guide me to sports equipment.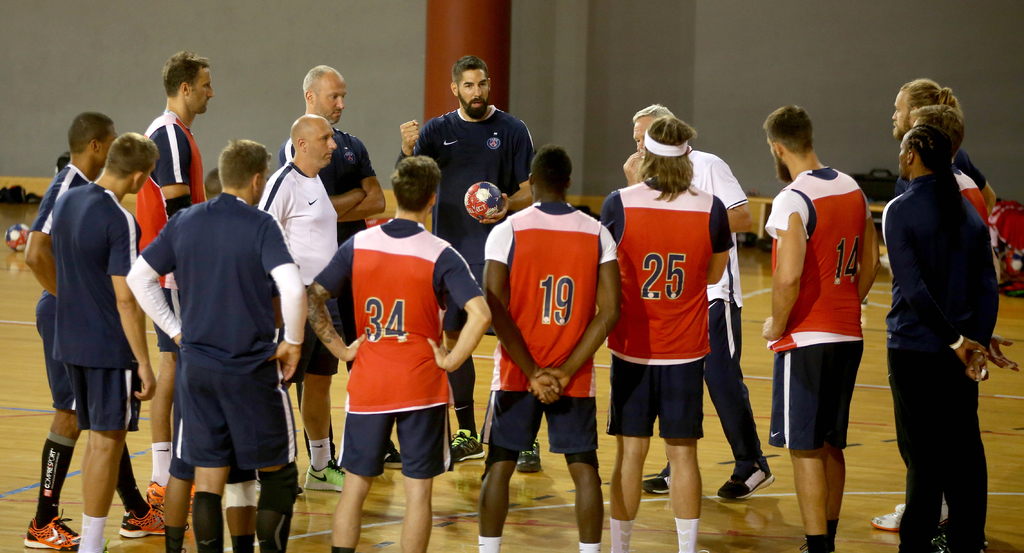
Guidance: pyautogui.locateOnScreen(464, 180, 504, 223).
